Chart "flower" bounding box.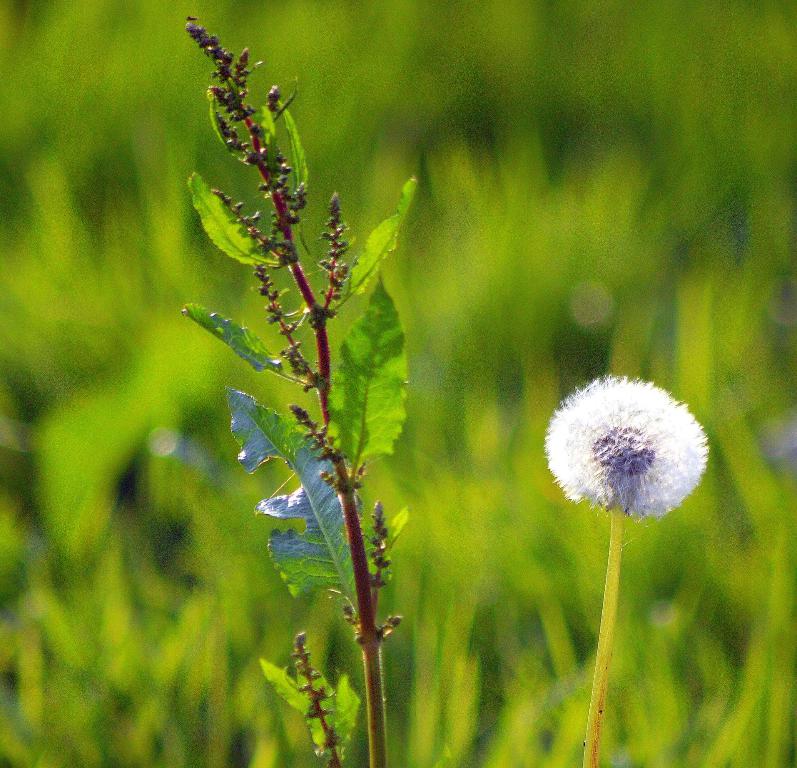
Charted: (543,373,711,519).
